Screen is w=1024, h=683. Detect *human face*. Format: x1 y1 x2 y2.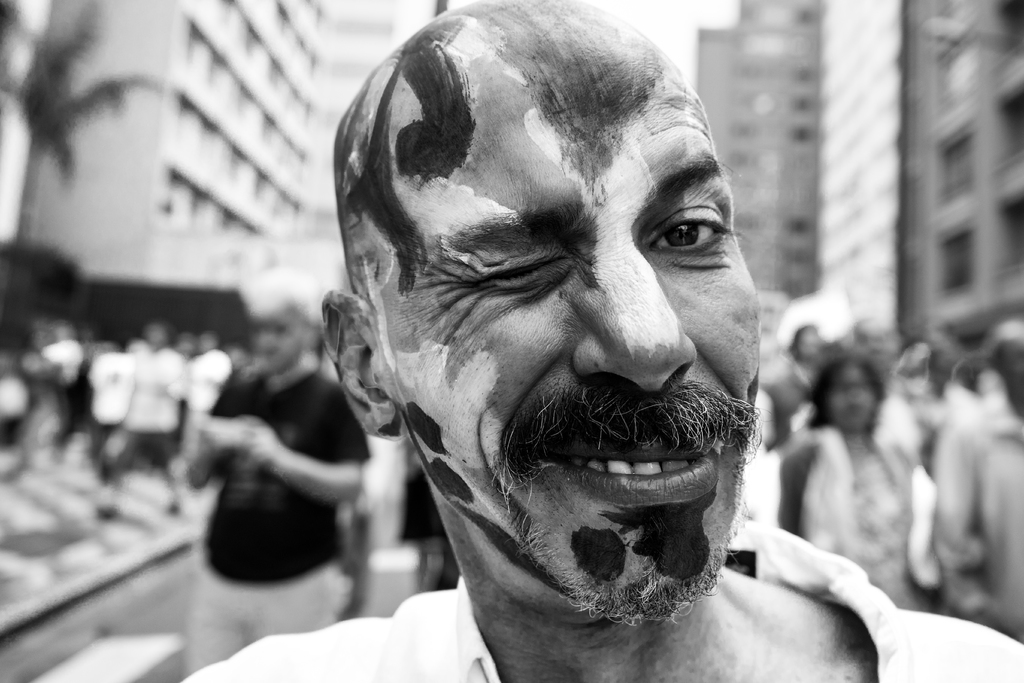
836 360 870 428.
